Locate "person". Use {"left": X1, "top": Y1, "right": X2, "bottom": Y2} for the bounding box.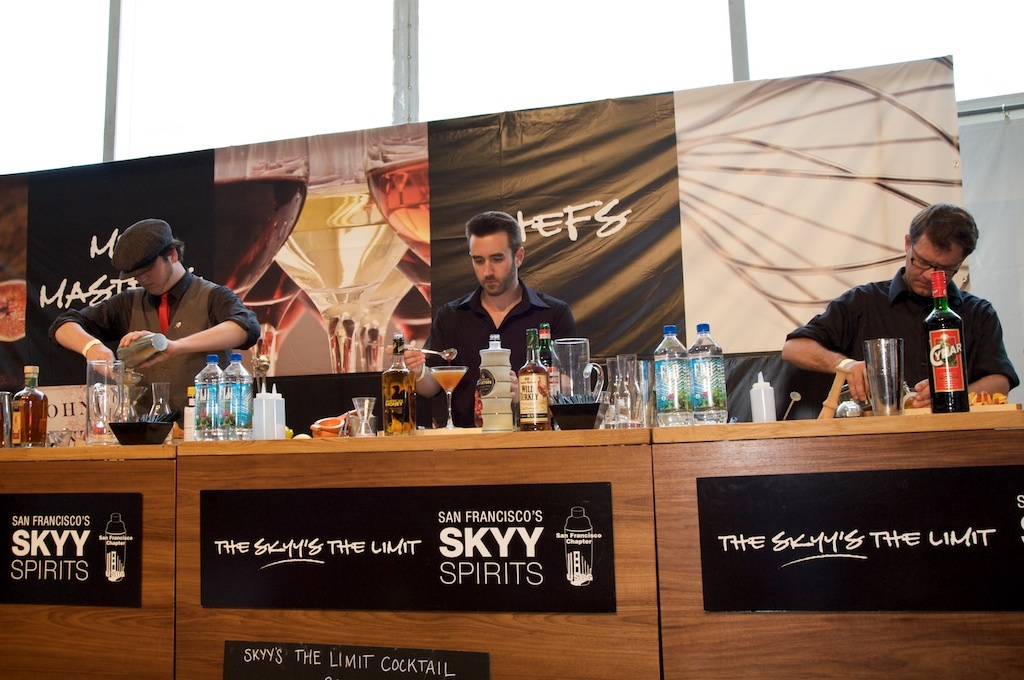
{"left": 780, "top": 201, "right": 1020, "bottom": 417}.
